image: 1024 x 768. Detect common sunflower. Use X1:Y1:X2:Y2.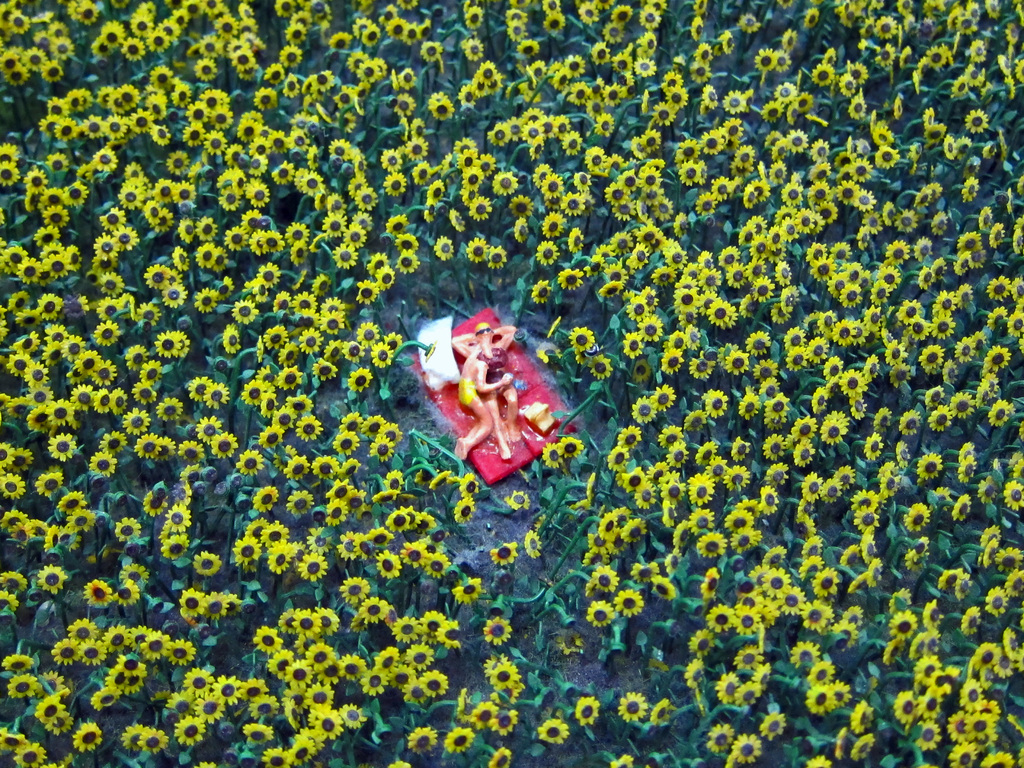
85:581:109:605.
